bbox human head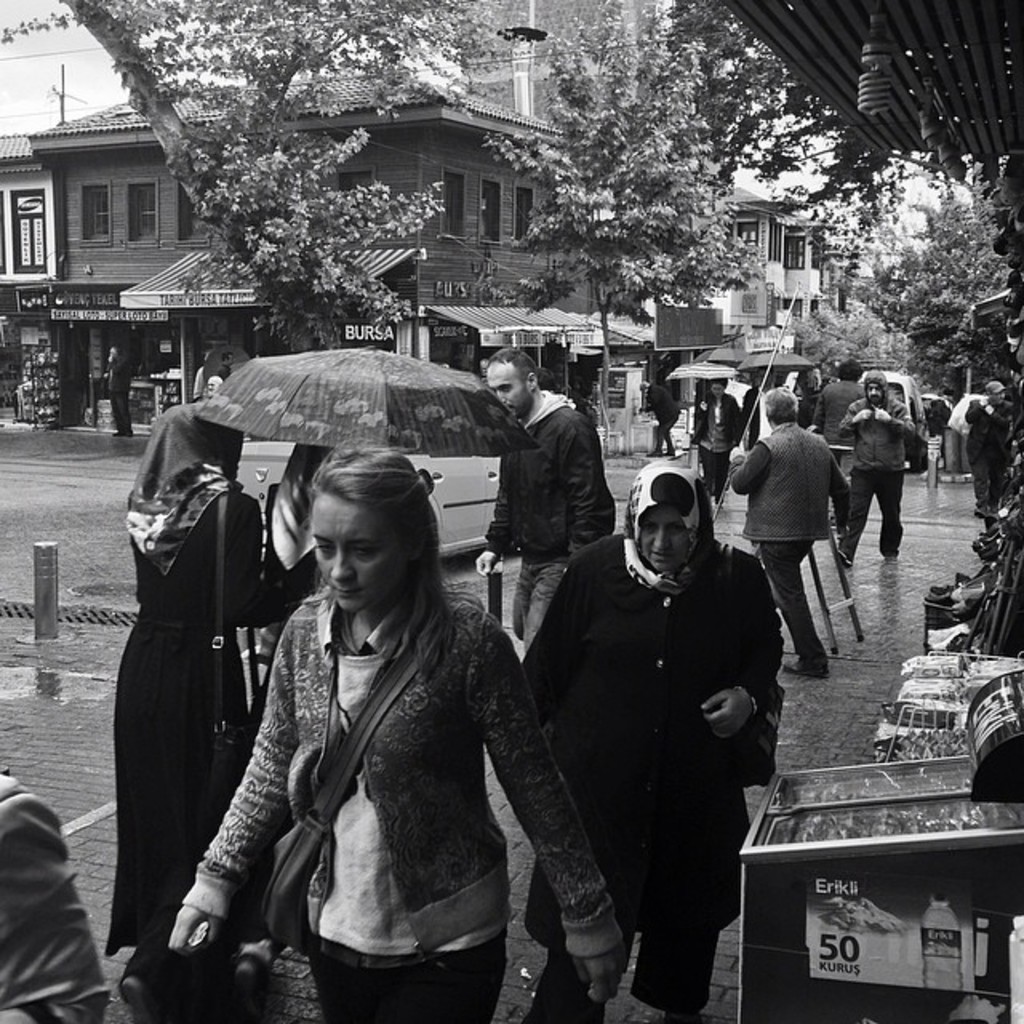
BBox(706, 378, 725, 402)
